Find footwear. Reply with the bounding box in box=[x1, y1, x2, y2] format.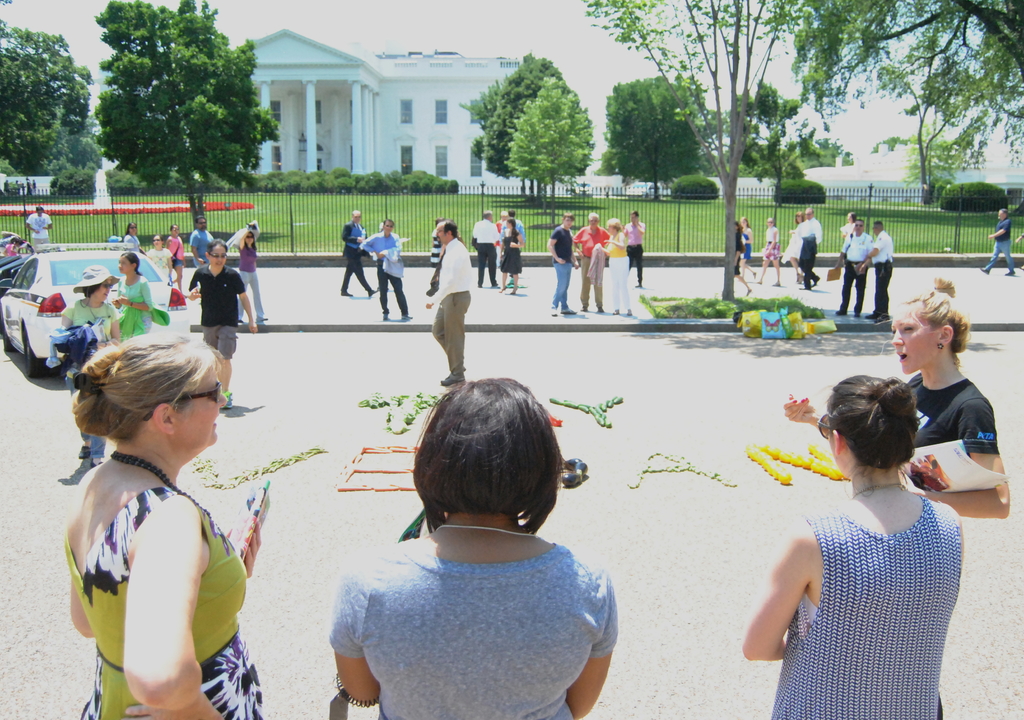
box=[980, 266, 991, 275].
